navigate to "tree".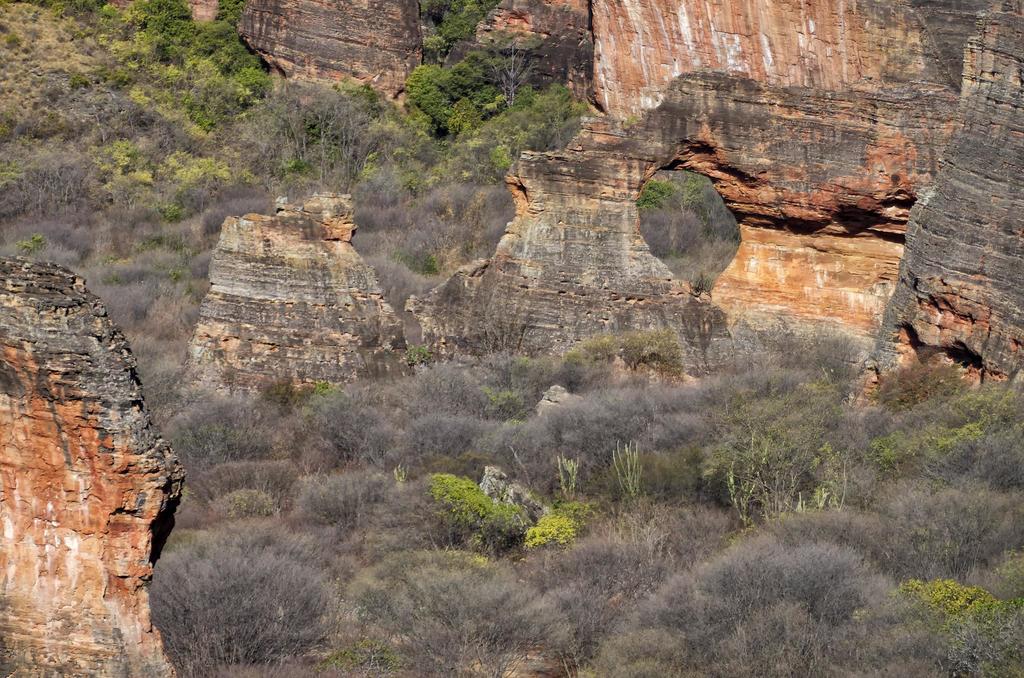
Navigation target: {"x1": 125, "y1": 51, "x2": 391, "y2": 170}.
